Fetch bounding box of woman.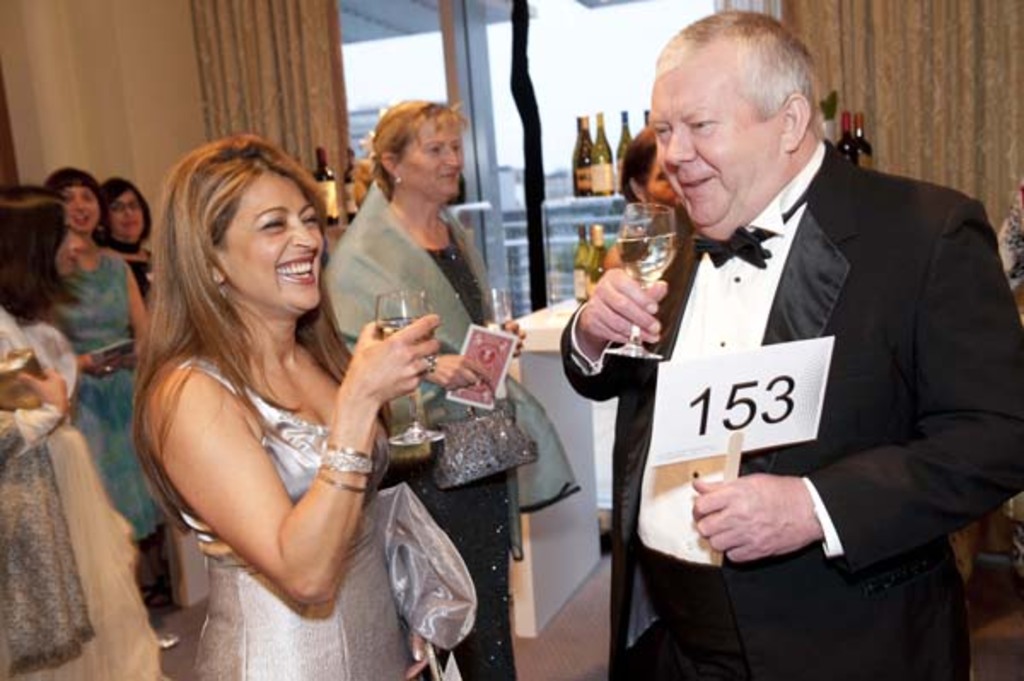
Bbox: (x1=94, y1=186, x2=167, y2=299).
